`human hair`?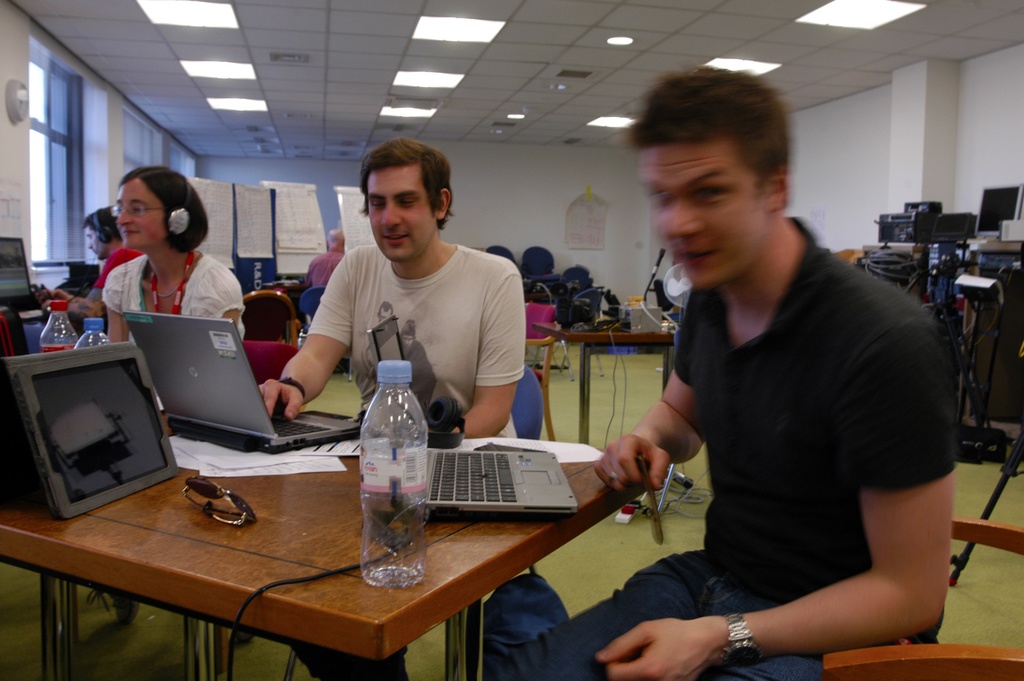
region(324, 226, 345, 246)
